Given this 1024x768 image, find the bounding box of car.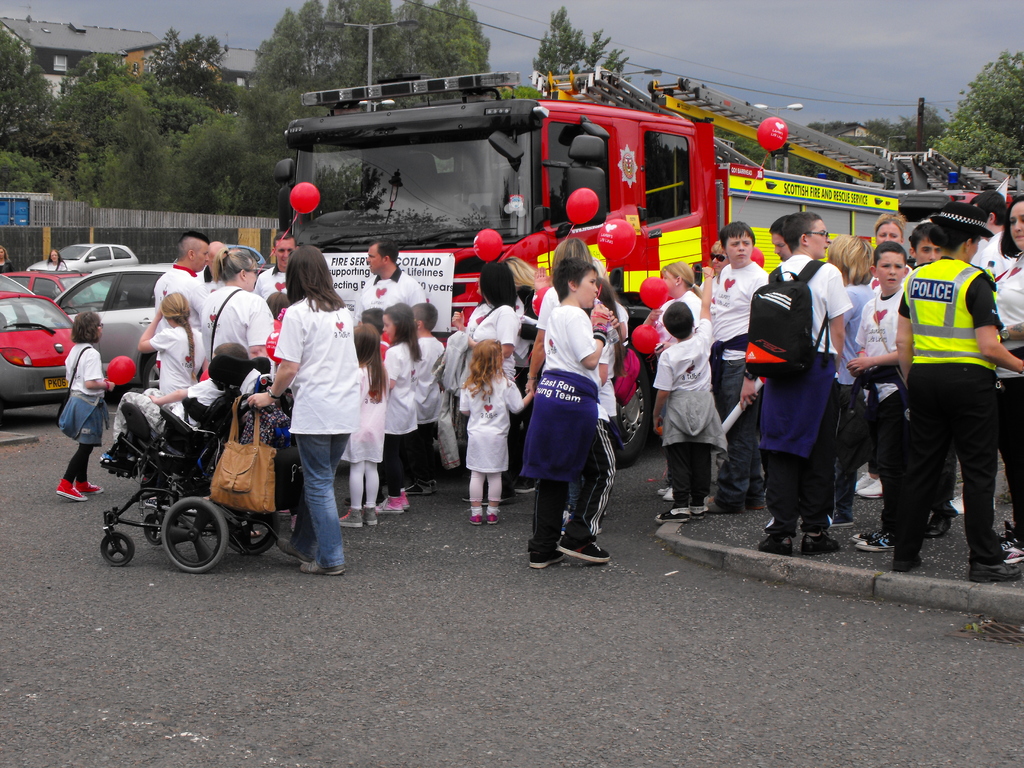
<box>1,289,95,412</box>.
